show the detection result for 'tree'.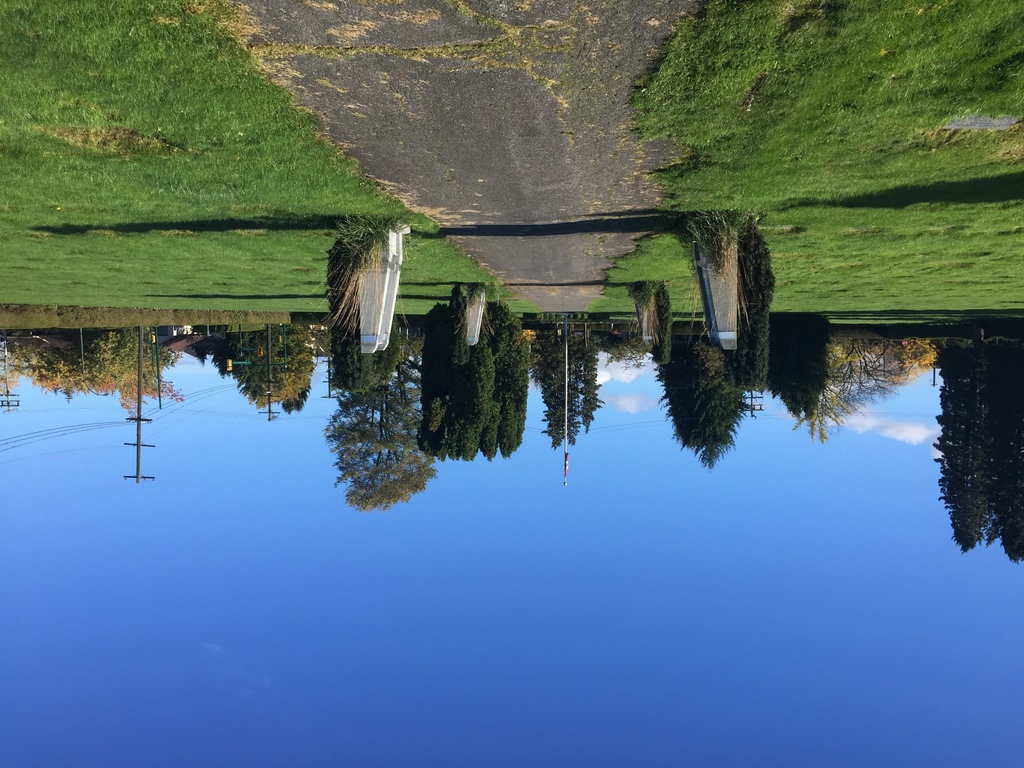
228,316,313,415.
